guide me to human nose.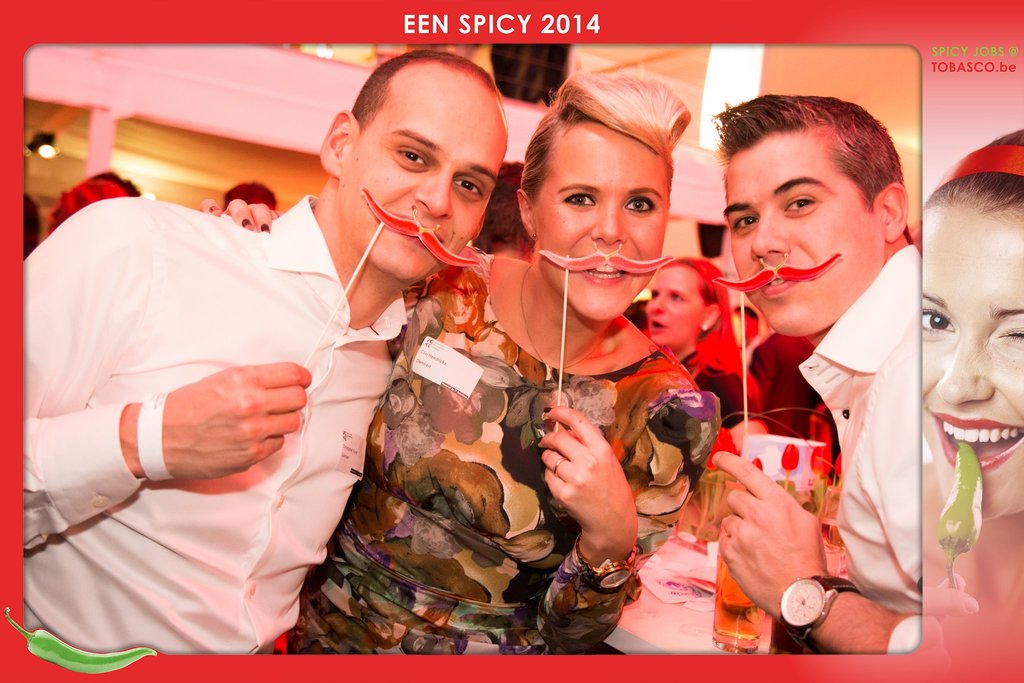
Guidance: {"left": 588, "top": 198, "right": 627, "bottom": 245}.
